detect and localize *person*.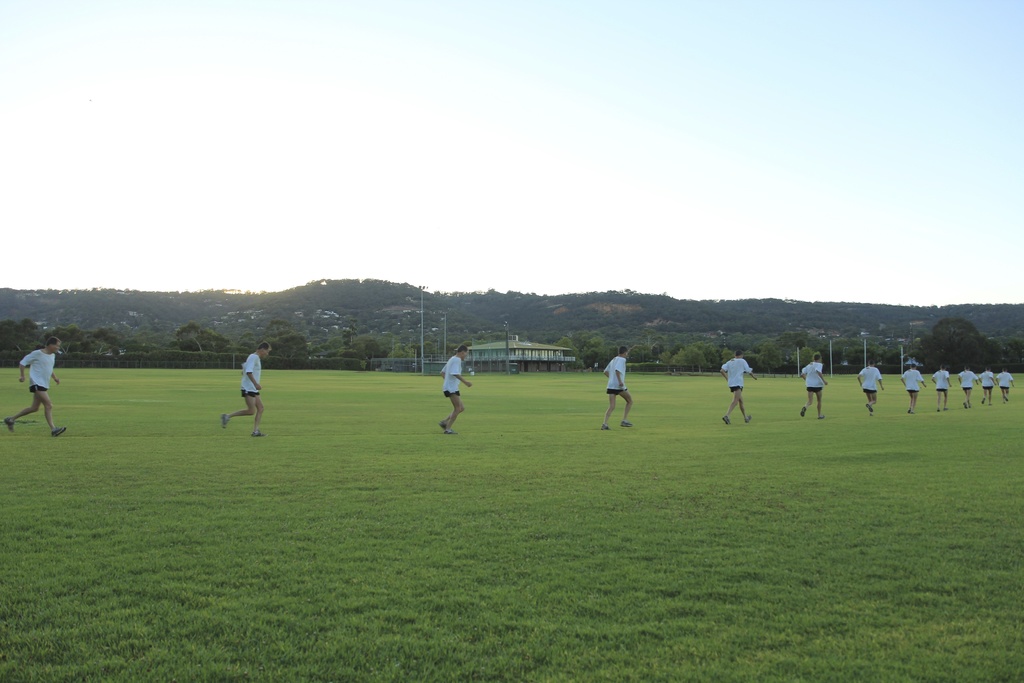
Localized at {"left": 603, "top": 343, "right": 637, "bottom": 432}.
